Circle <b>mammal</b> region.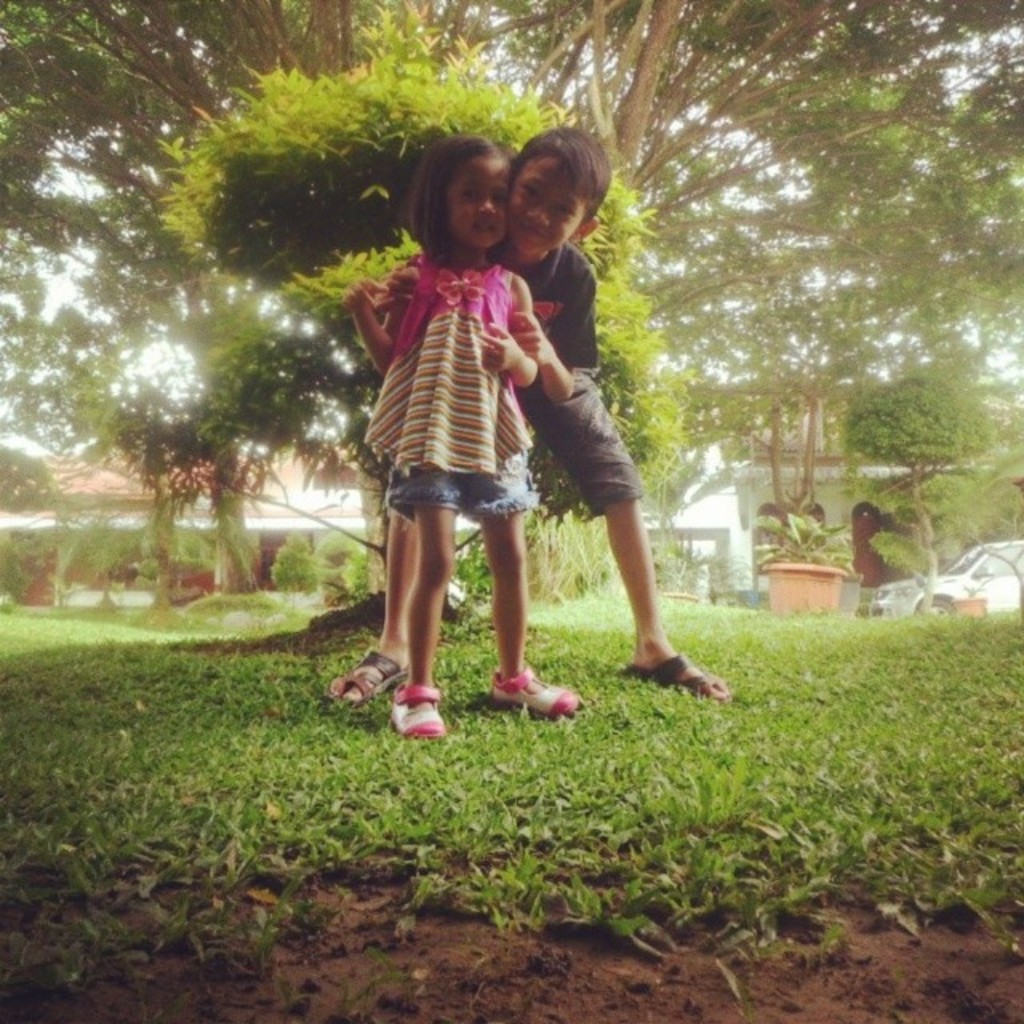
Region: <region>341, 134, 730, 704</region>.
